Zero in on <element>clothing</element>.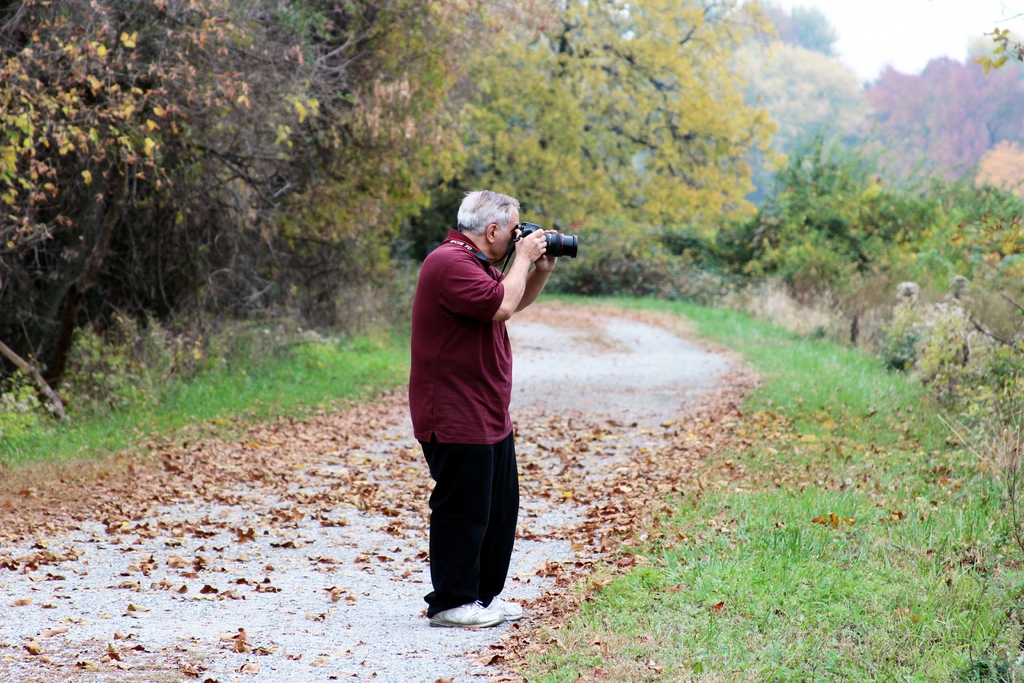
Zeroed in: 404 203 550 583.
